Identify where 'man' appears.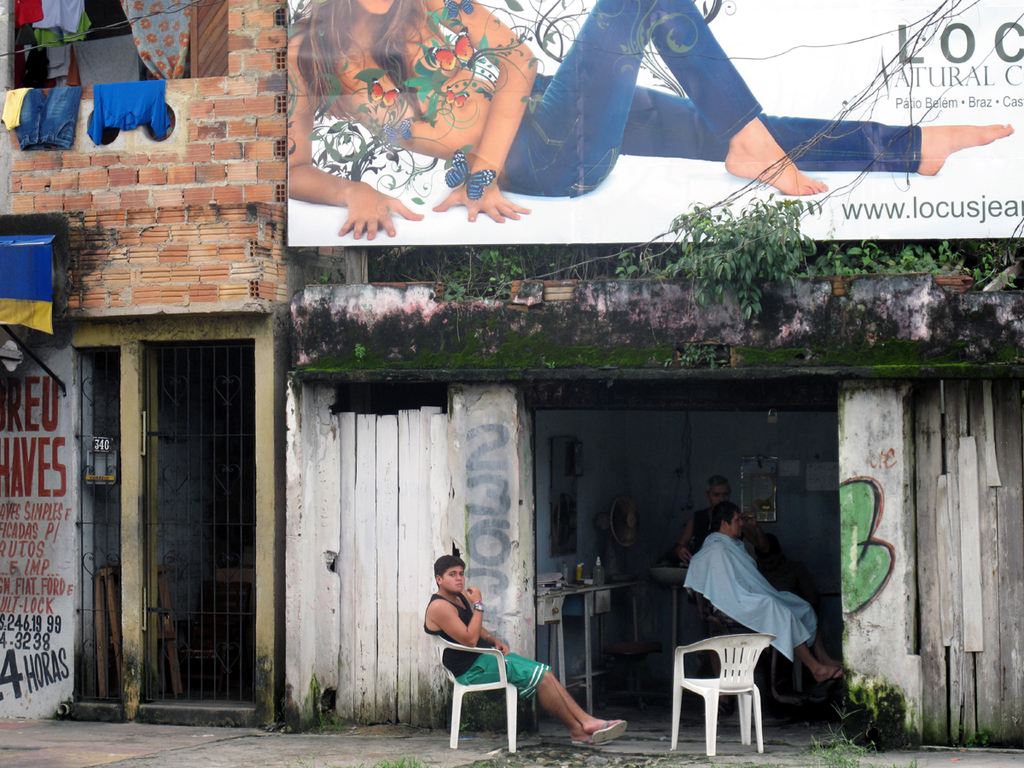
Appears at detection(420, 552, 630, 738).
